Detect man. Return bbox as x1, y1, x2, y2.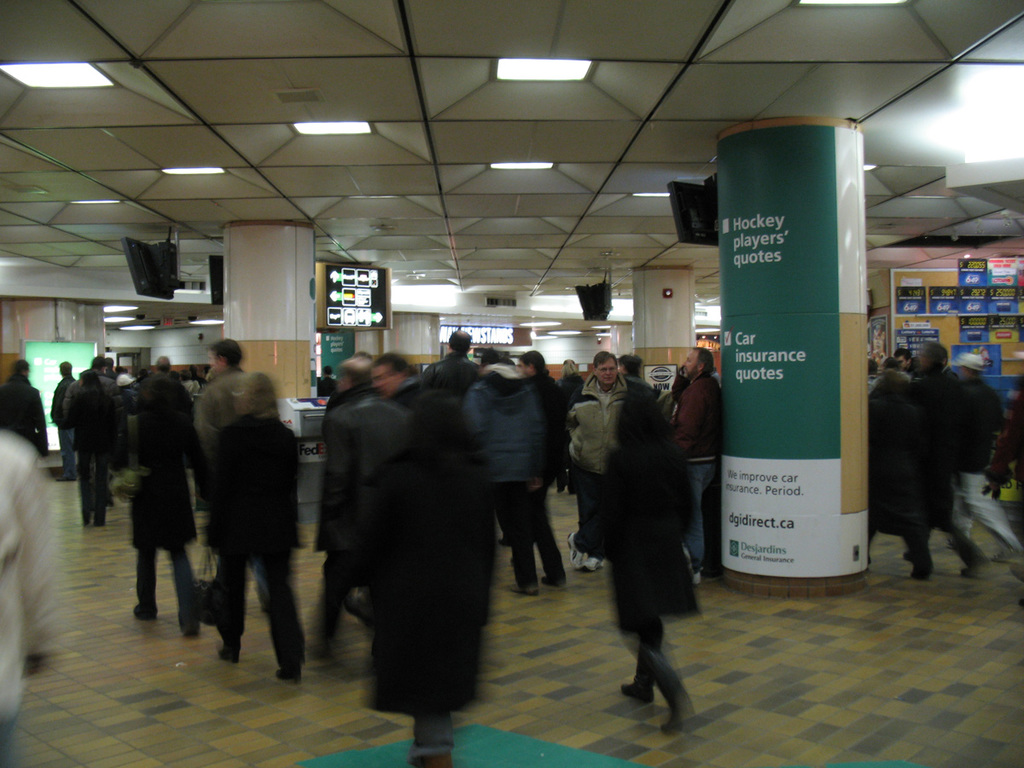
0, 356, 44, 456.
